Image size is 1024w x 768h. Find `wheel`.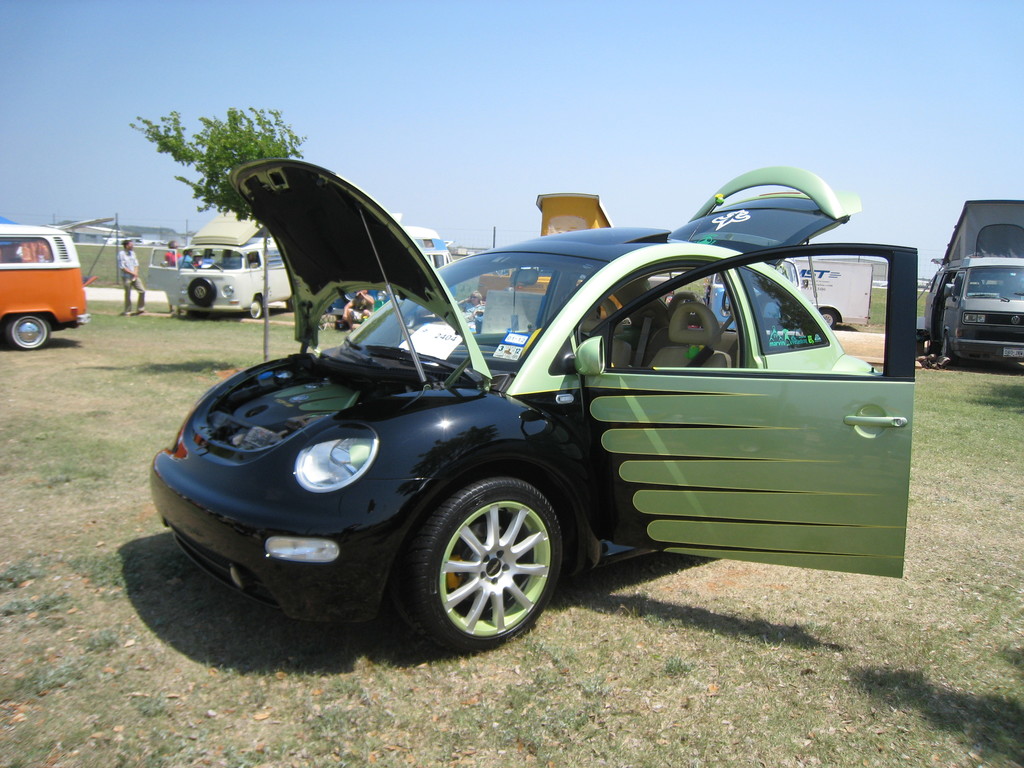
x1=417 y1=482 x2=562 y2=641.
